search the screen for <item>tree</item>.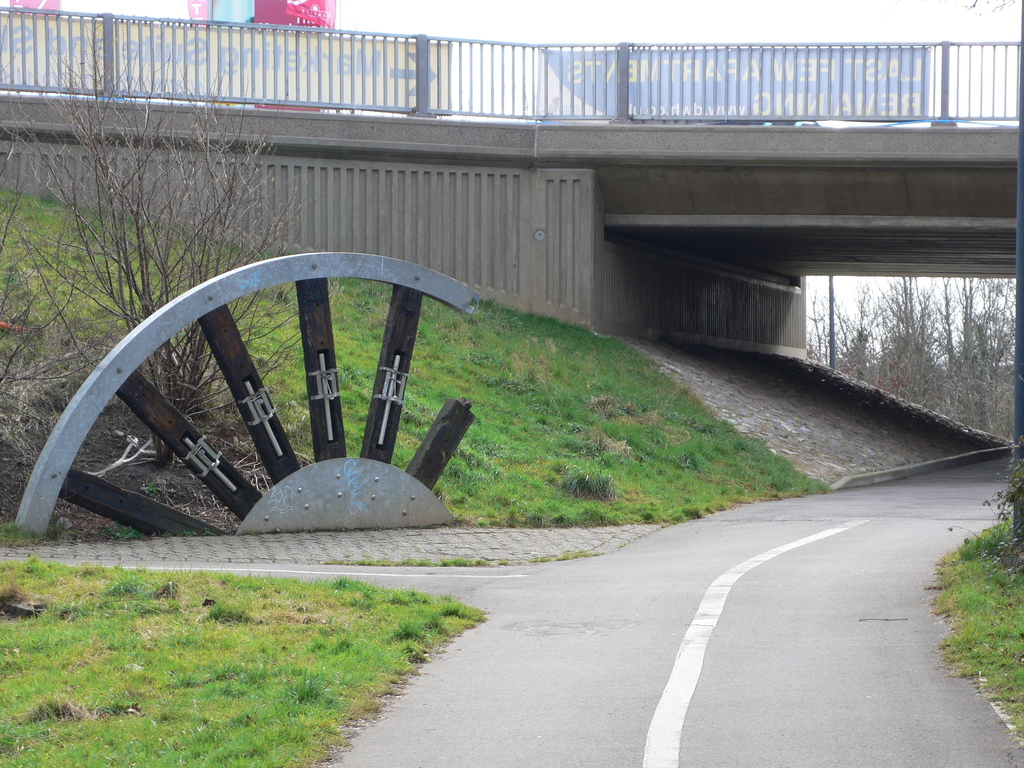
Found at (x1=0, y1=44, x2=324, y2=475).
